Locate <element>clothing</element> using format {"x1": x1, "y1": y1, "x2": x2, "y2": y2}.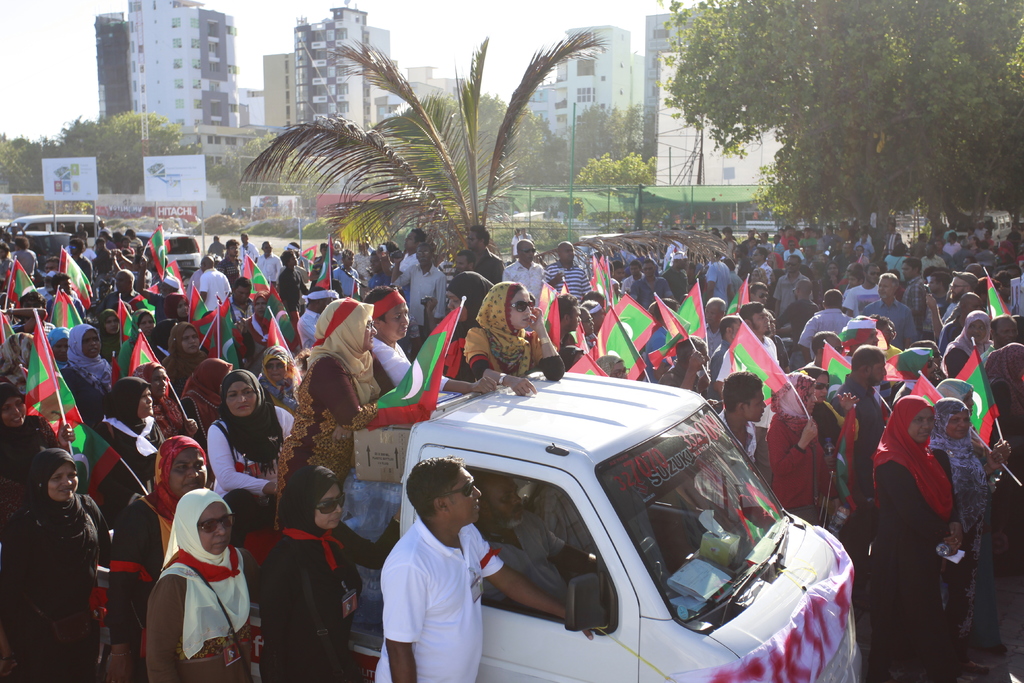
{"x1": 744, "y1": 256, "x2": 778, "y2": 284}.
